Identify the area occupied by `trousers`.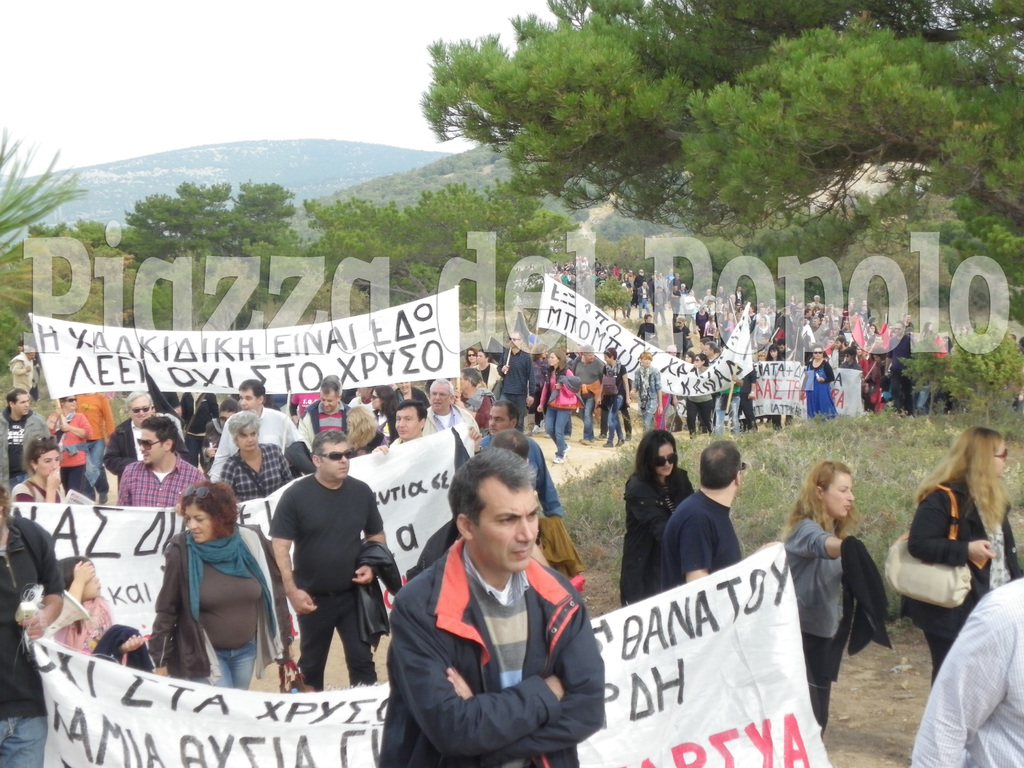
Area: x1=653 y1=307 x2=668 y2=323.
